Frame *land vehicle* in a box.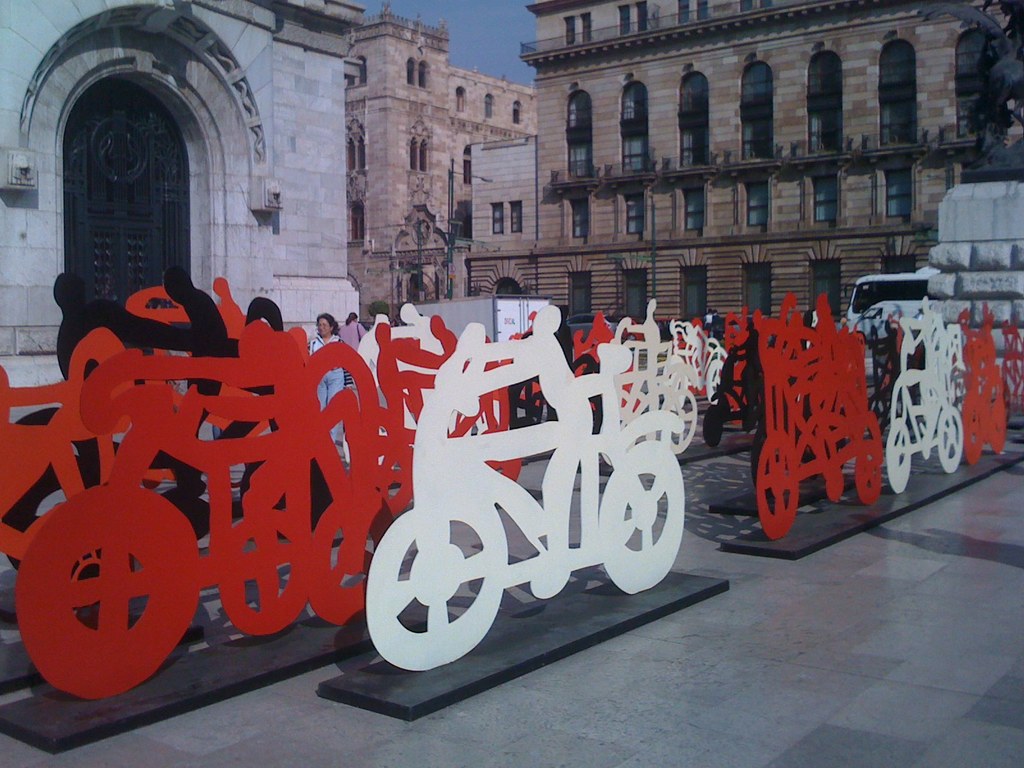
bbox=[365, 331, 686, 671].
